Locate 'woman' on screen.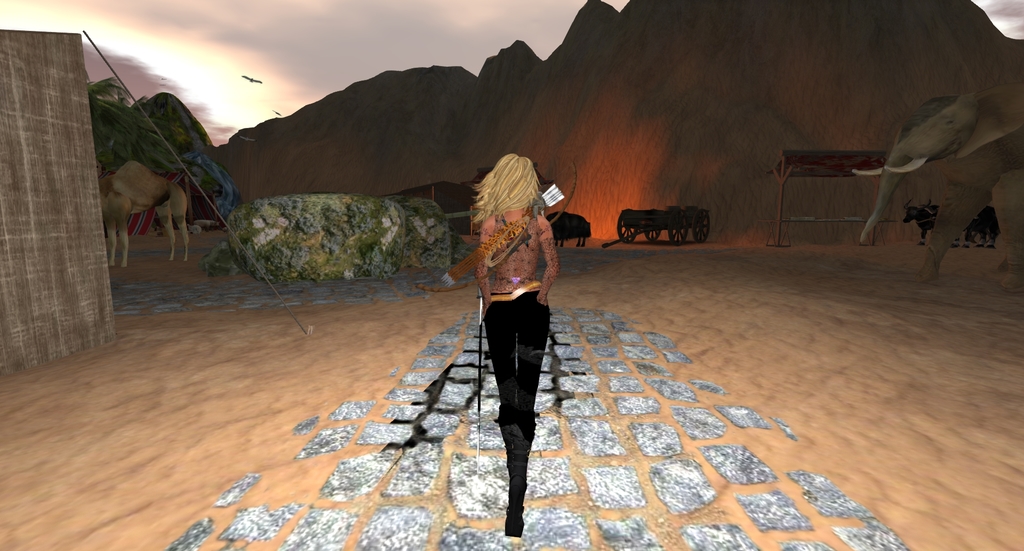
On screen at region(471, 155, 563, 535).
